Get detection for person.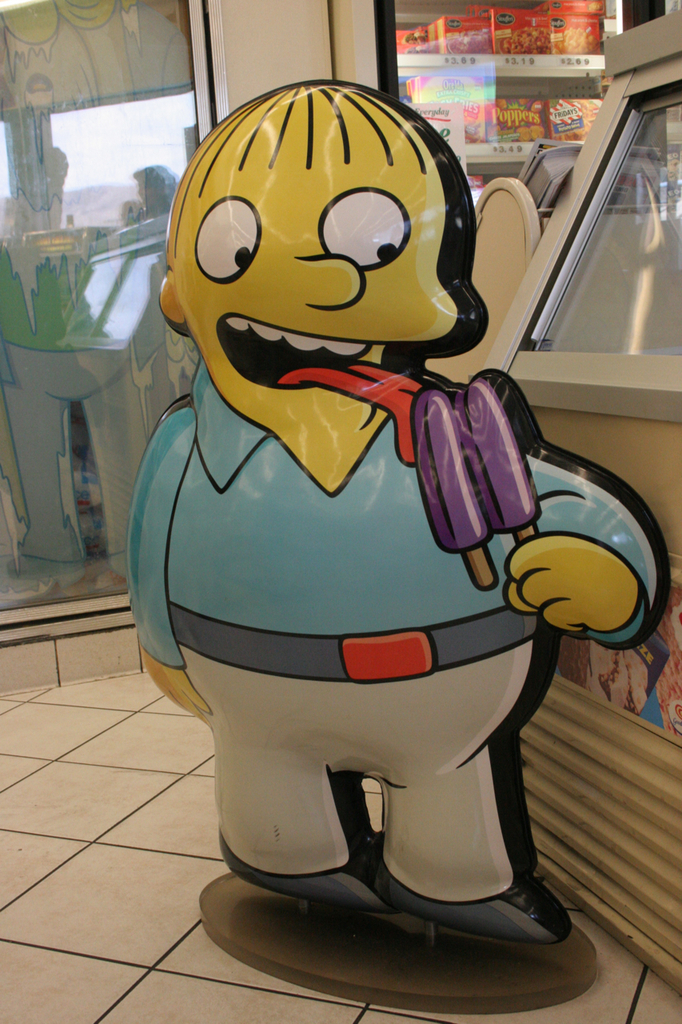
Detection: 123:73:602:967.
